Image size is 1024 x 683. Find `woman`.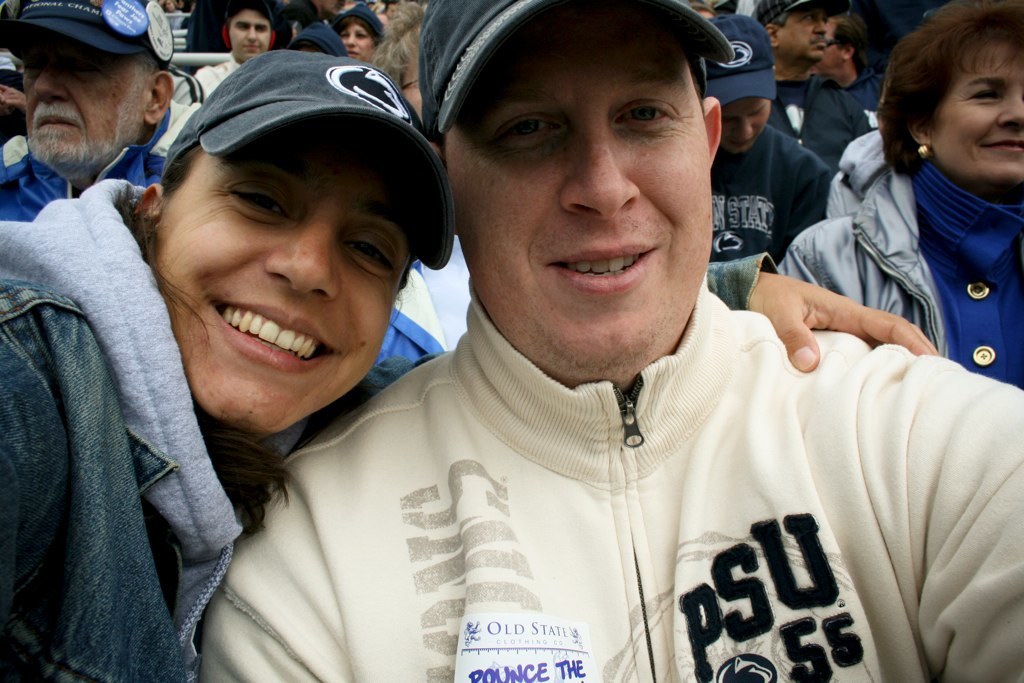
797, 4, 1023, 431.
